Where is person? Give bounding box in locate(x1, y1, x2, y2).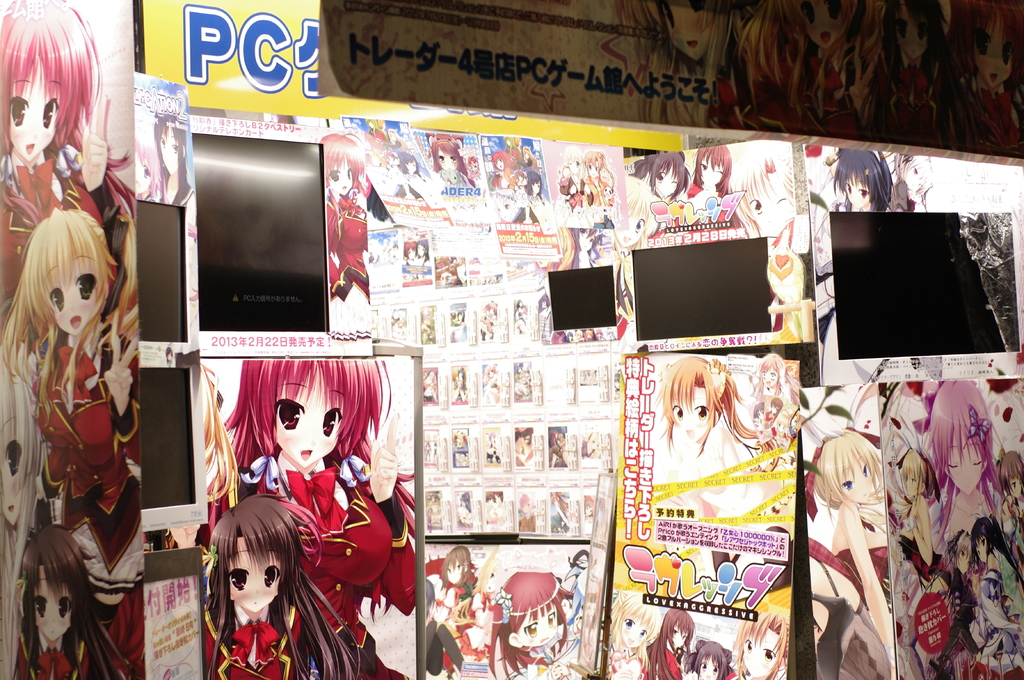
locate(422, 574, 473, 679).
